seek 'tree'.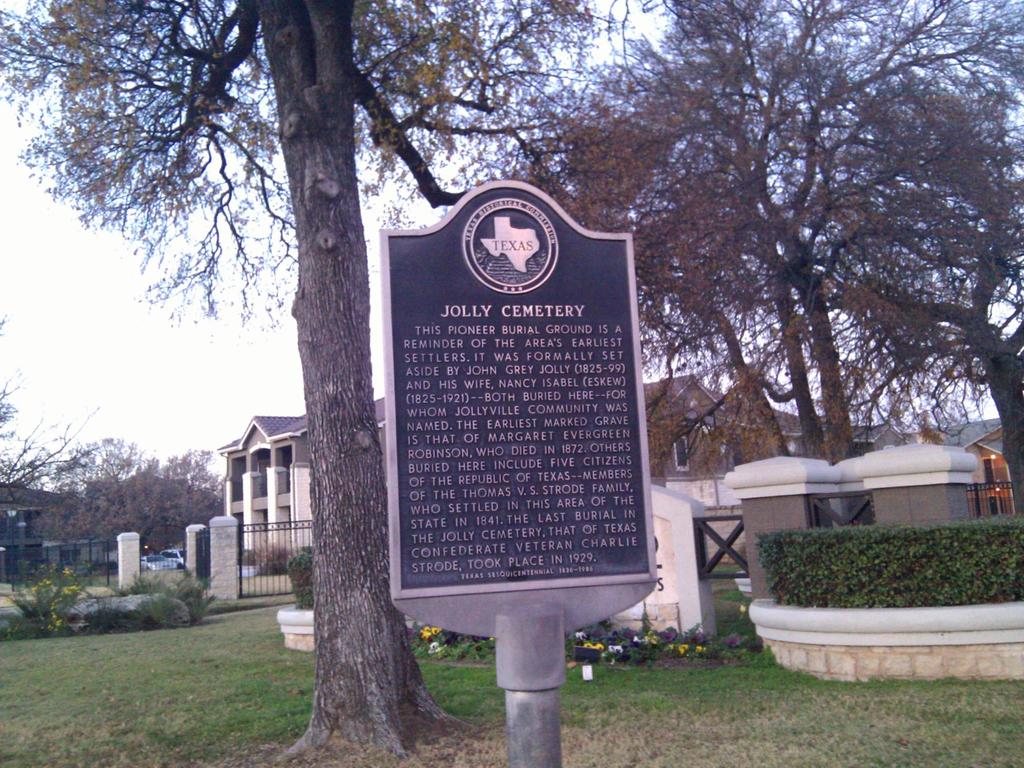
x1=0 y1=373 x2=104 y2=506.
